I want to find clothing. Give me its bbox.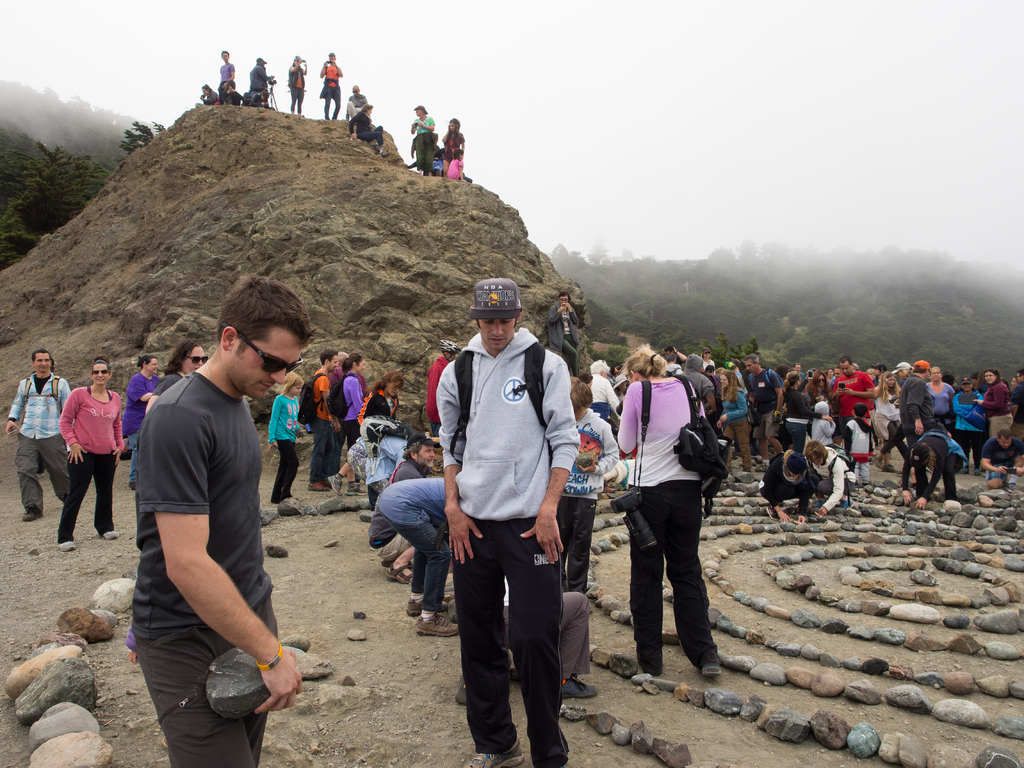
58/380/125/548.
